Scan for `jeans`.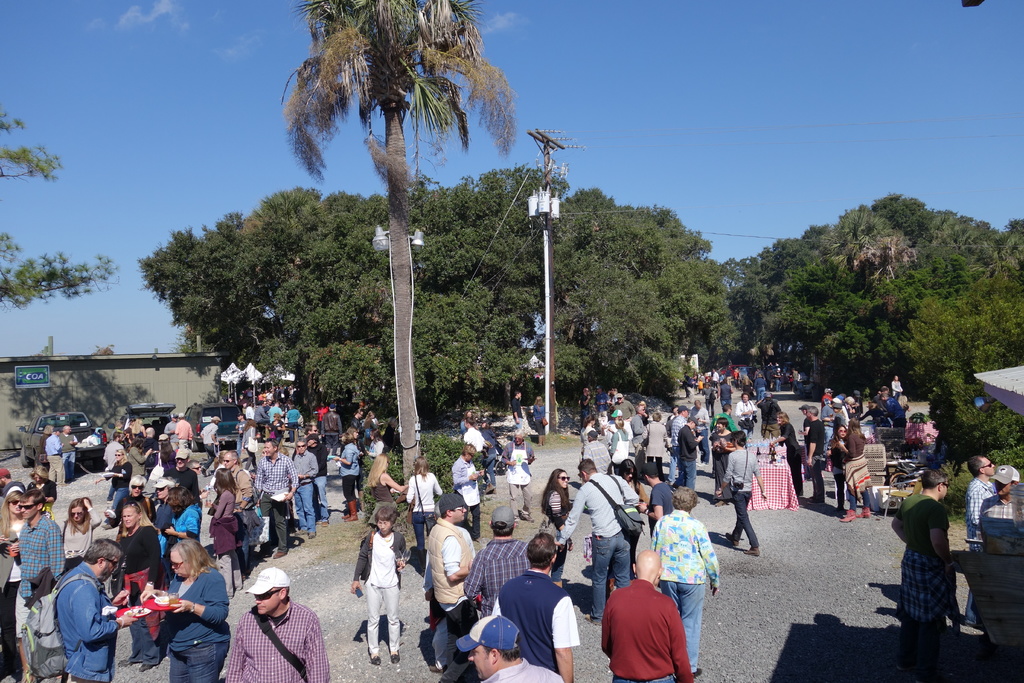
Scan result: <box>893,417,906,428</box>.
